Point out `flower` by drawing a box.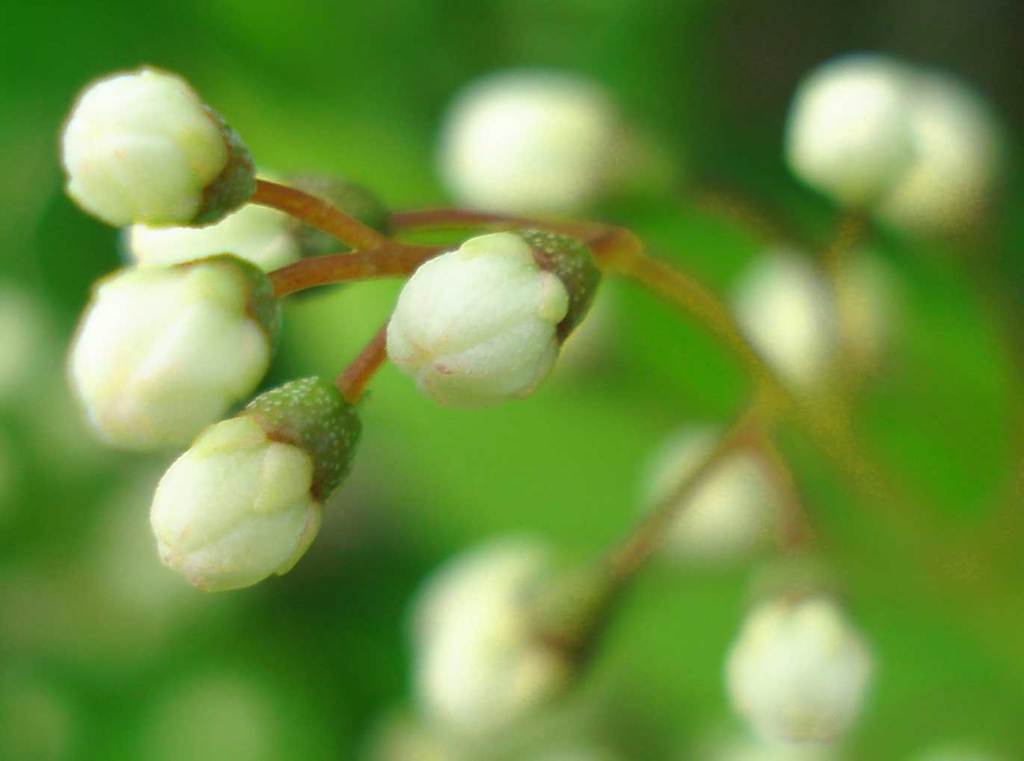
{"x1": 58, "y1": 69, "x2": 258, "y2": 227}.
